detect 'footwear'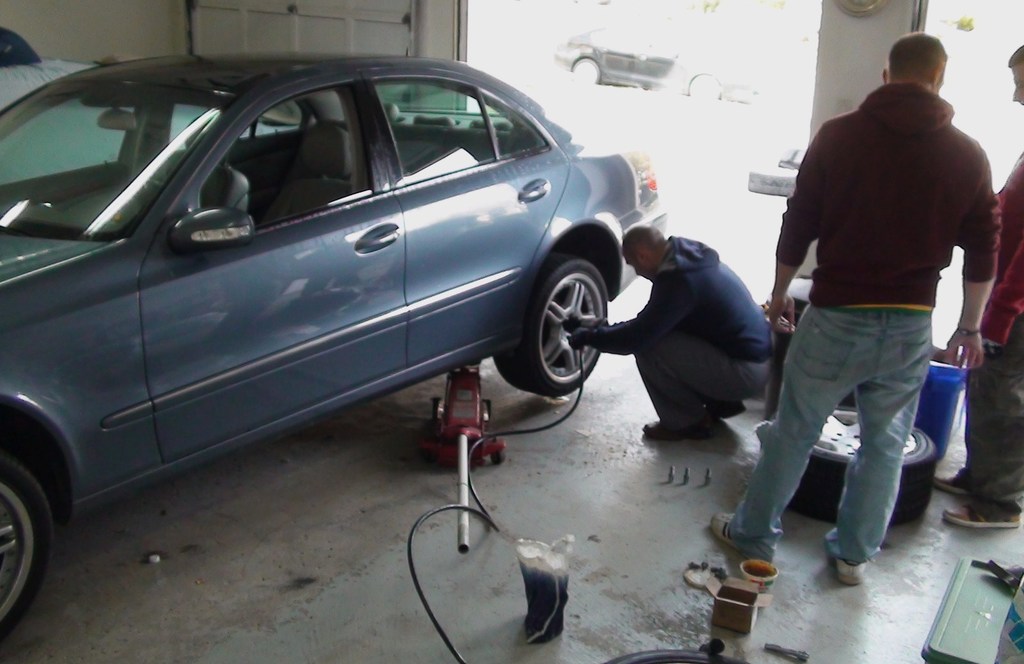
locate(709, 512, 777, 565)
